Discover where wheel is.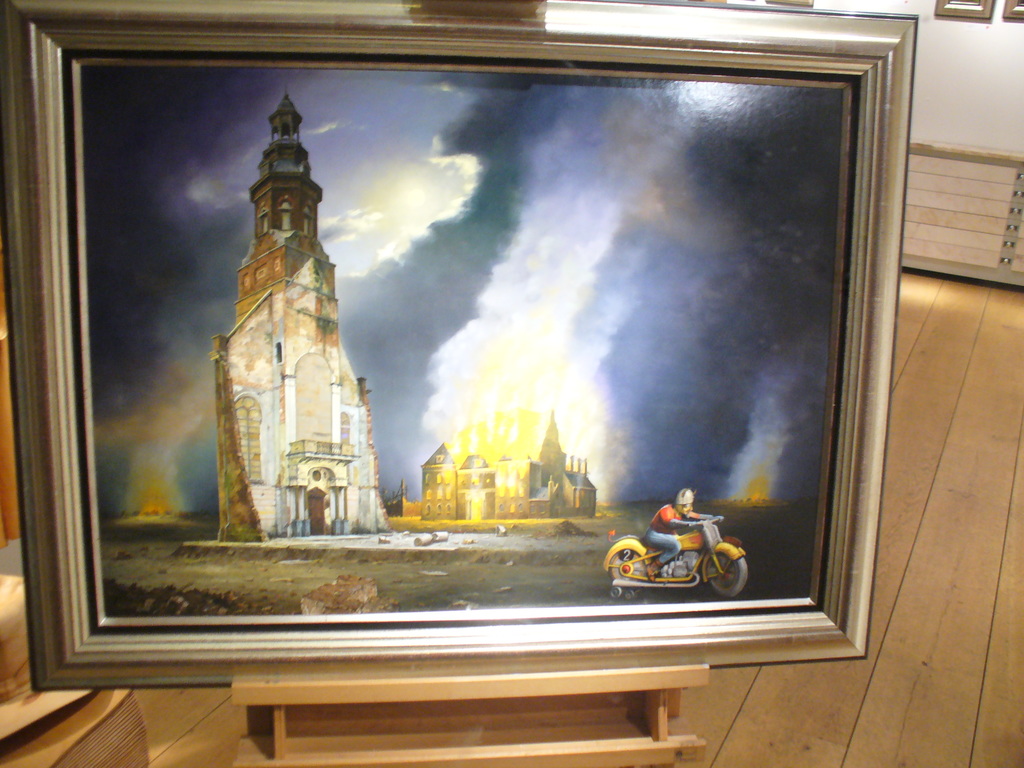
Discovered at bbox(705, 553, 748, 599).
